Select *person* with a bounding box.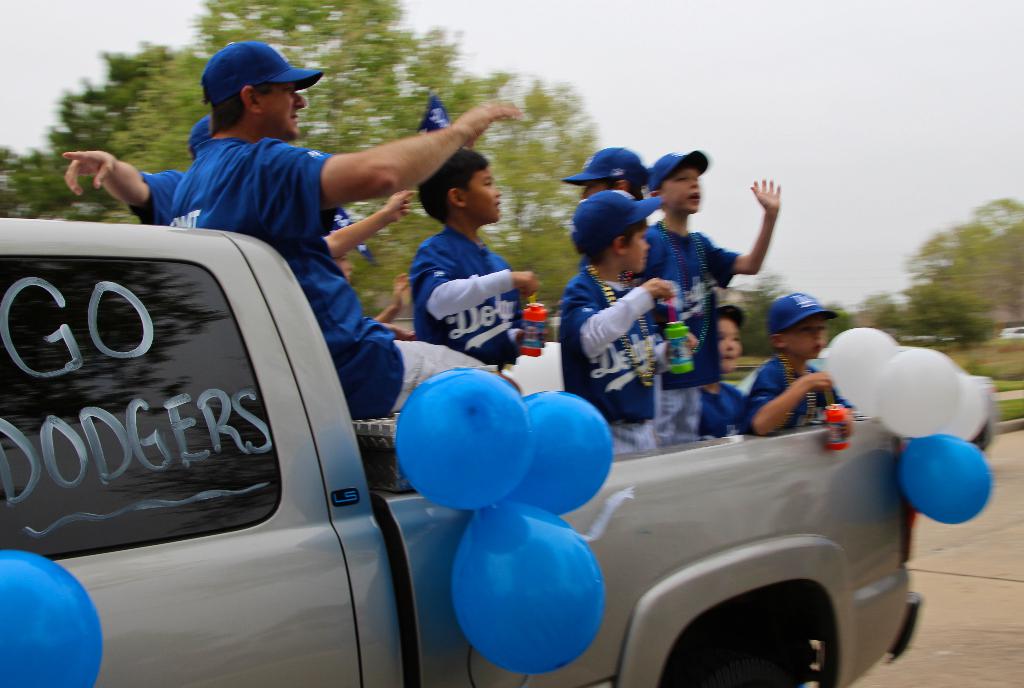
bbox=(60, 113, 419, 260).
